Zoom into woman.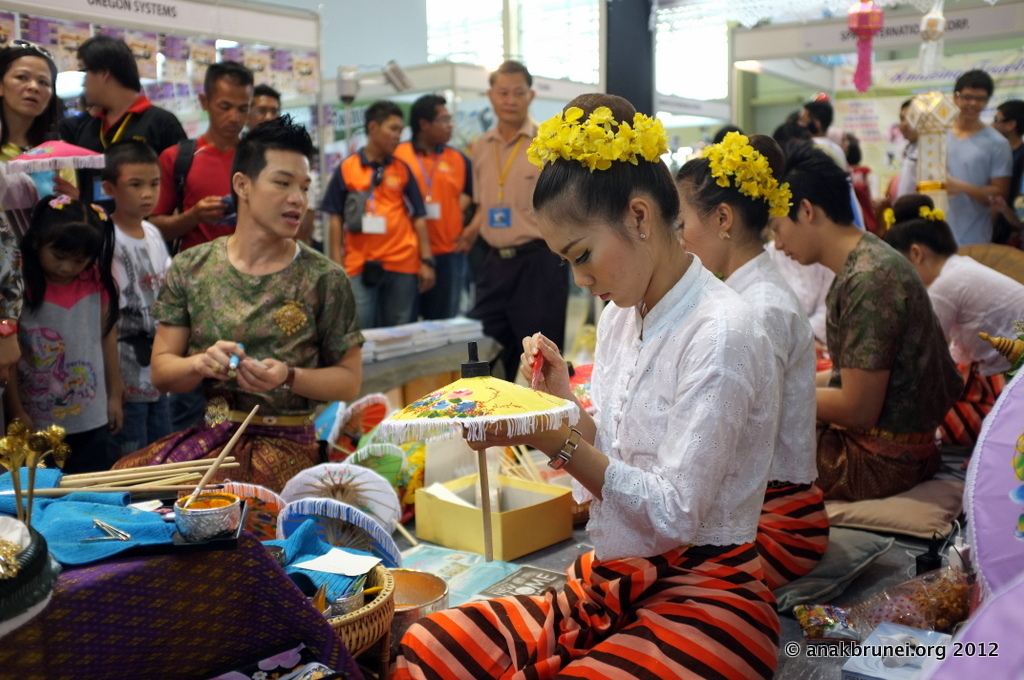
Zoom target: x1=674, y1=128, x2=835, y2=584.
